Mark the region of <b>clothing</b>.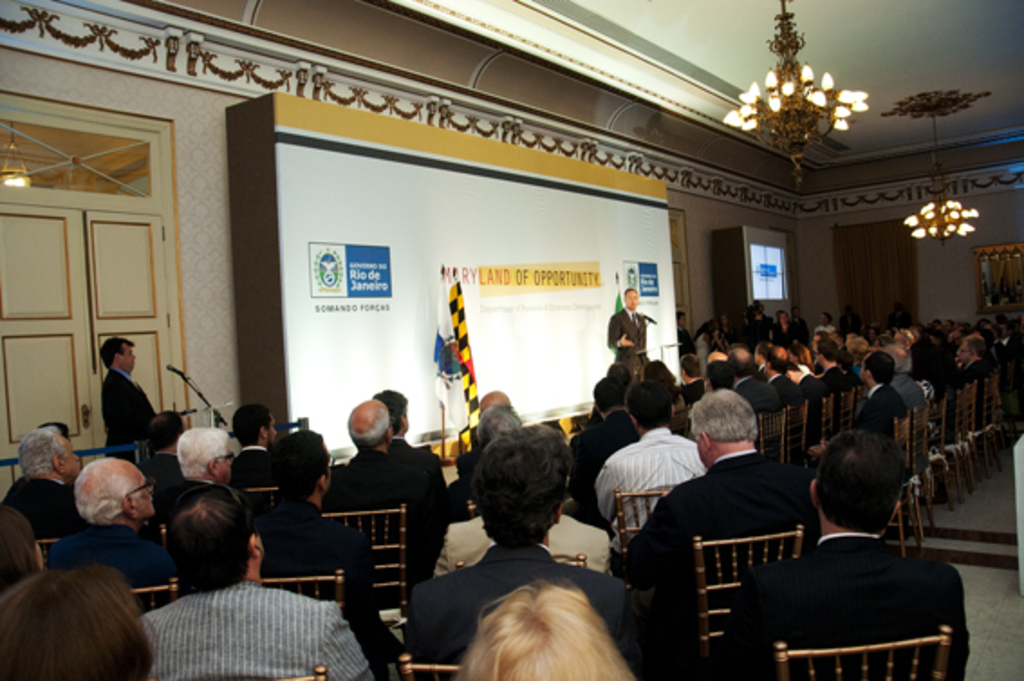
Region: {"left": 766, "top": 363, "right": 800, "bottom": 414}.
